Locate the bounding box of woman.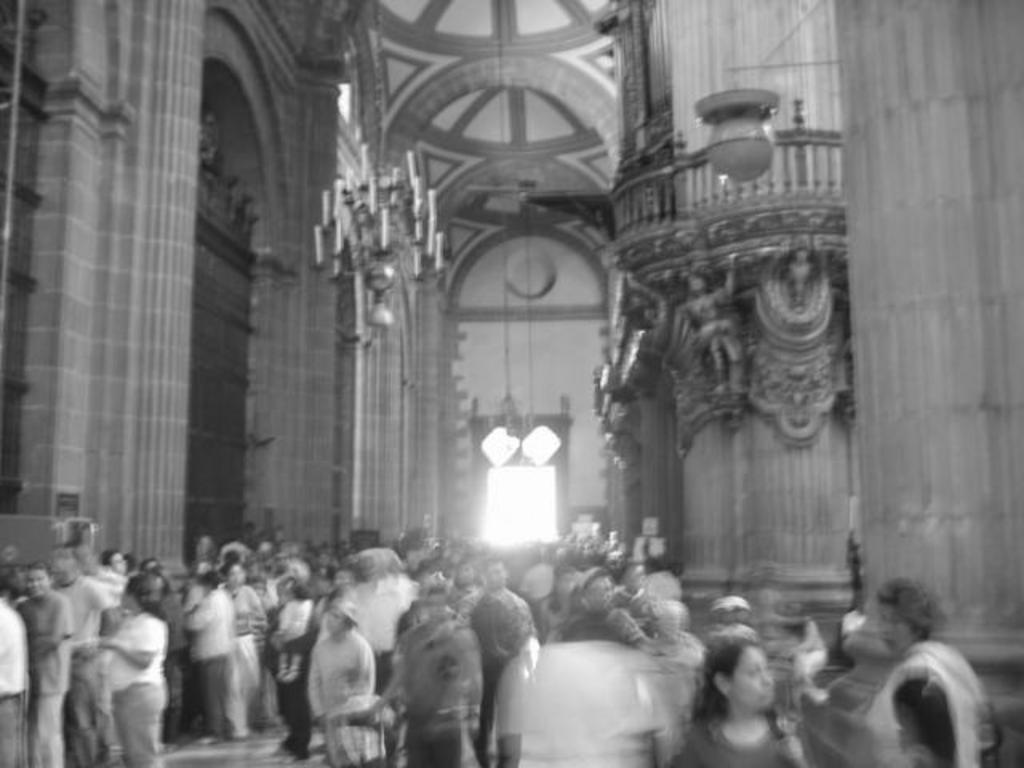
Bounding box: region(571, 558, 642, 650).
